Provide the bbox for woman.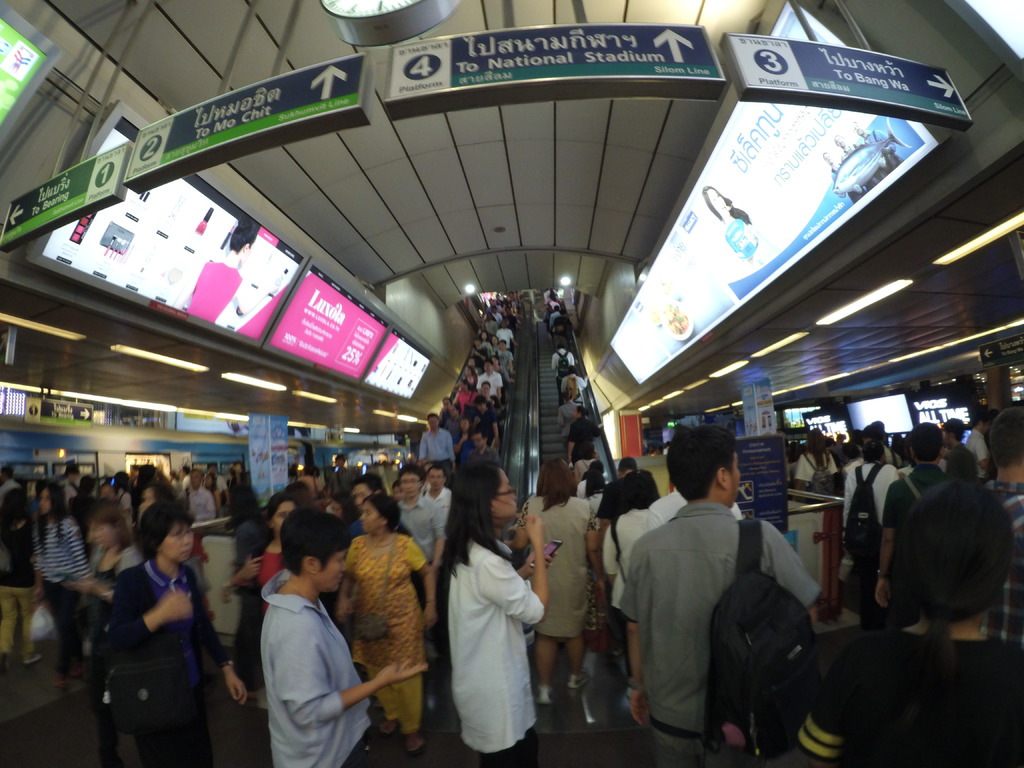
29,483,95,675.
